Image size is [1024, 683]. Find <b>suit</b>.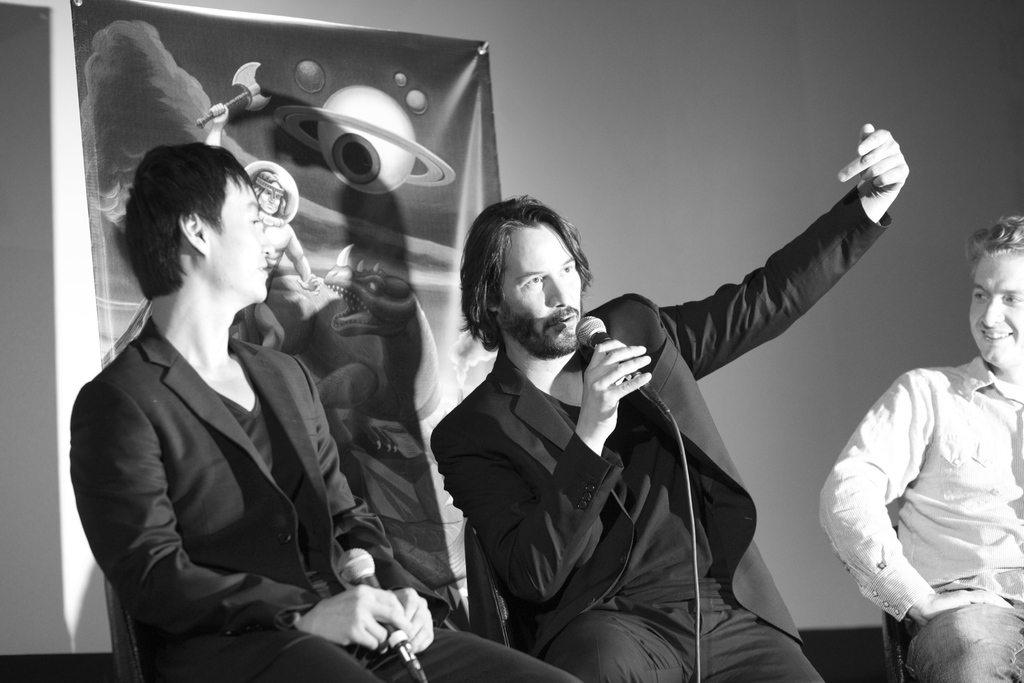
x1=68 y1=321 x2=582 y2=682.
